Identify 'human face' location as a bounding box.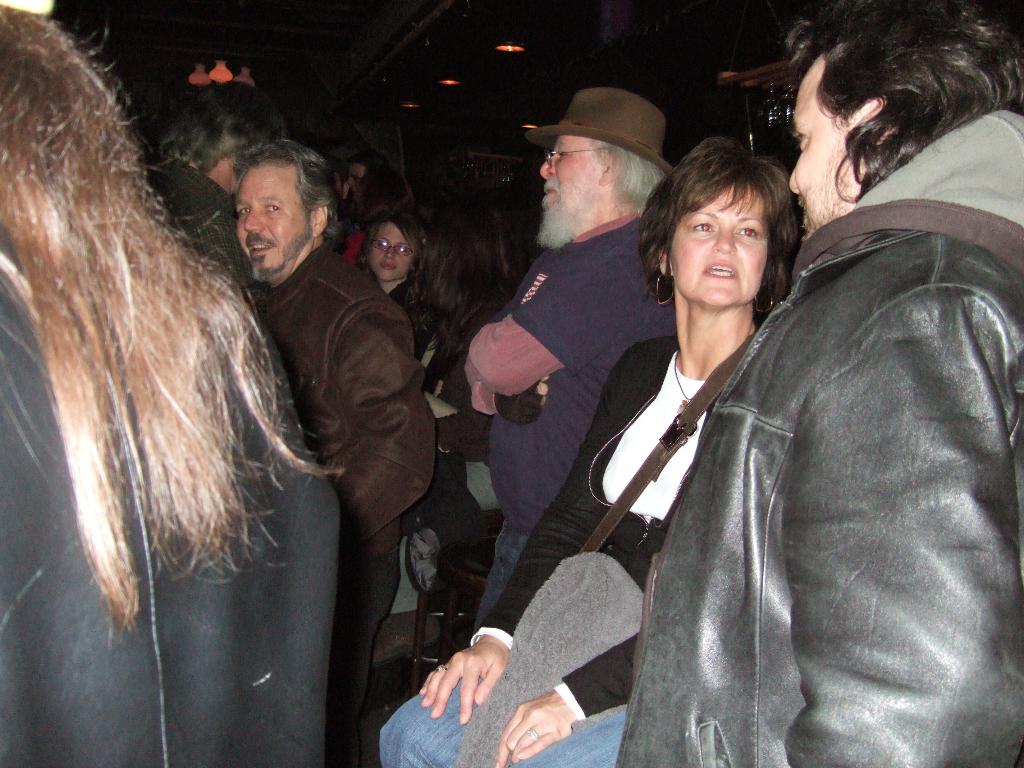
box=[371, 220, 420, 278].
